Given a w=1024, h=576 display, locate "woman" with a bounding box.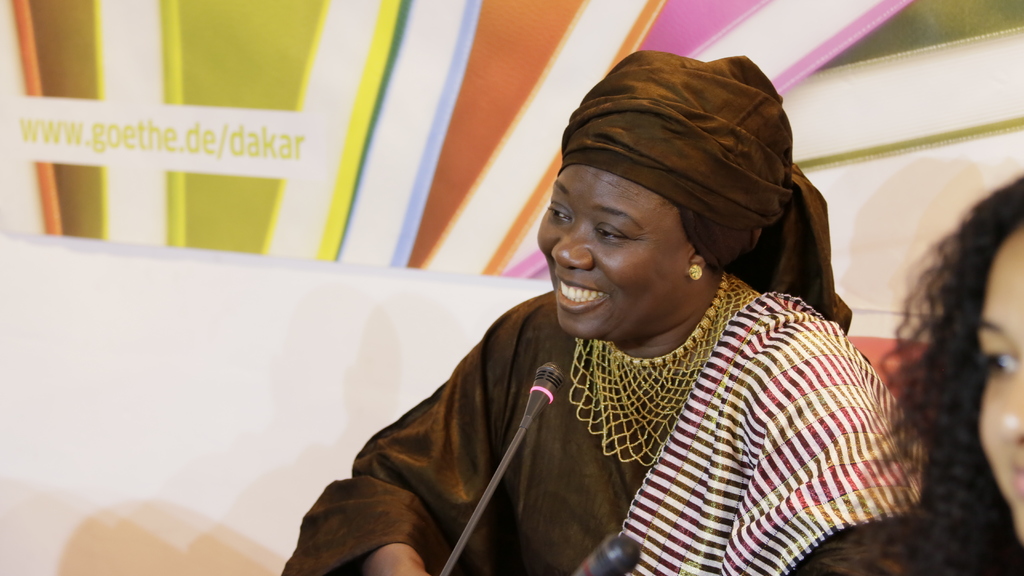
Located: 282/52/913/575.
